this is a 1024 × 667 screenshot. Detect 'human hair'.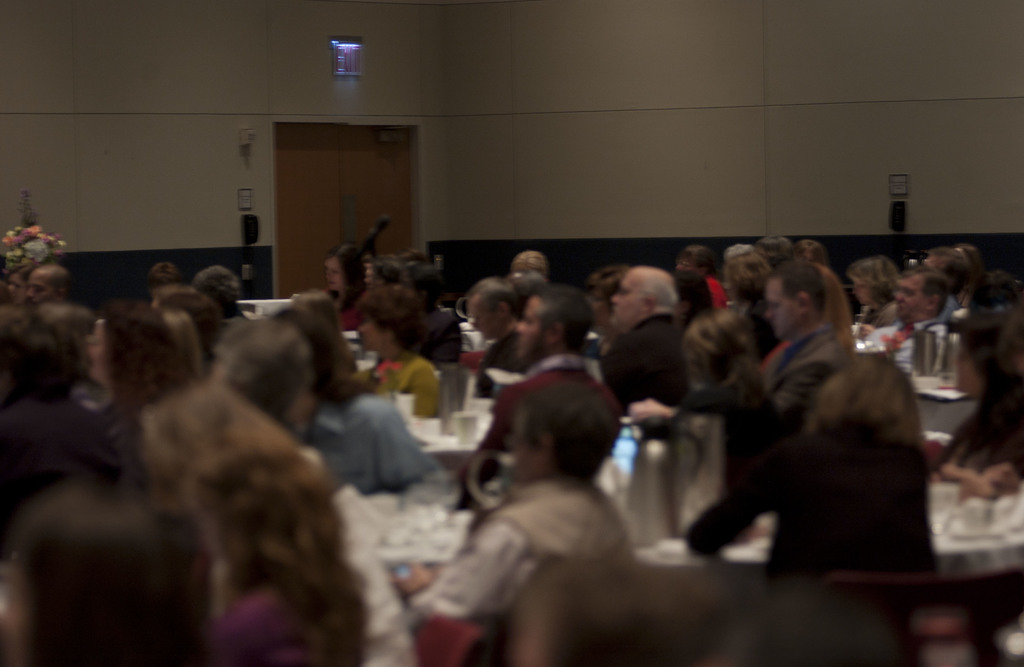
[191,436,369,666].
